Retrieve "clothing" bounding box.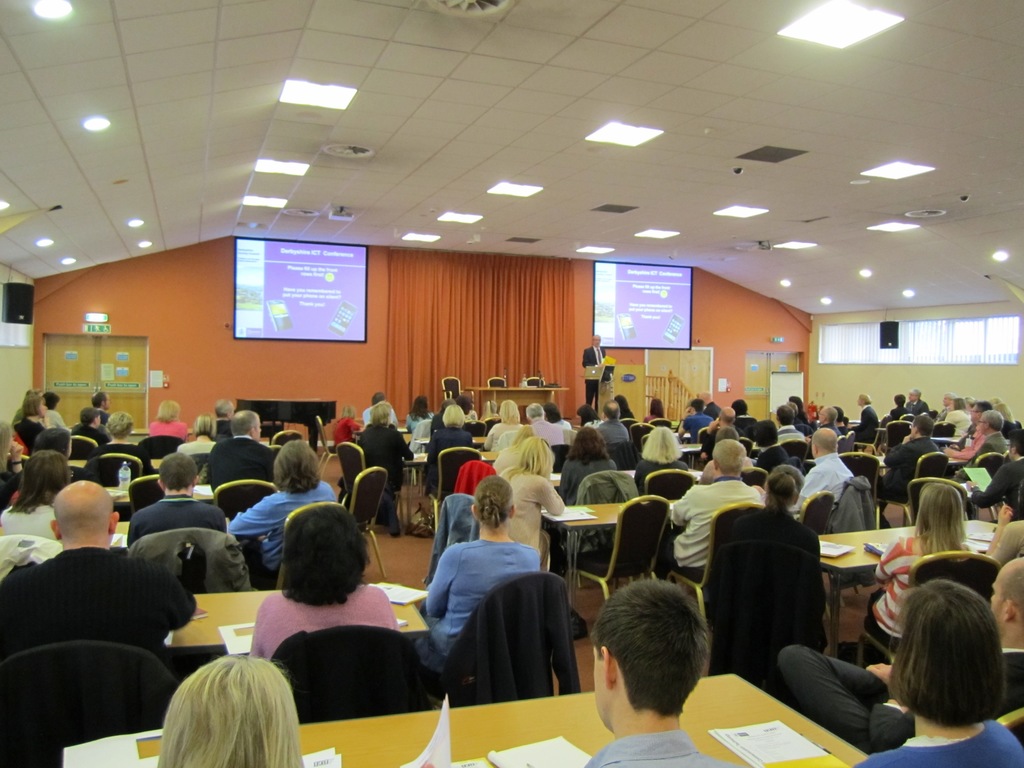
Bounding box: locate(723, 508, 828, 660).
